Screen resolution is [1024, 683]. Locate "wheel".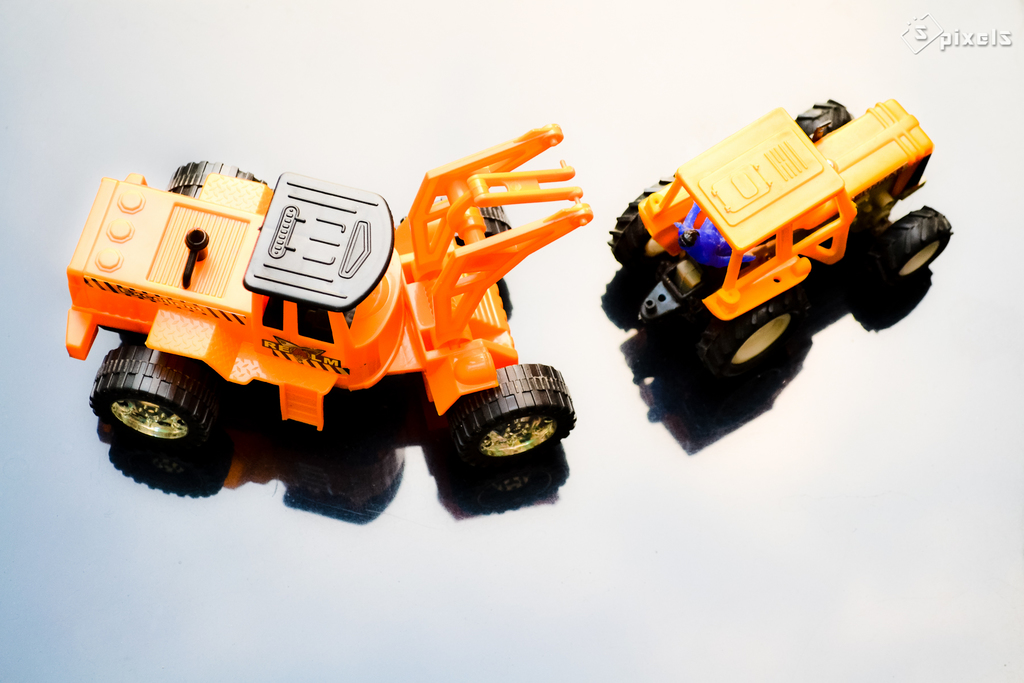
bbox=(610, 173, 676, 276).
